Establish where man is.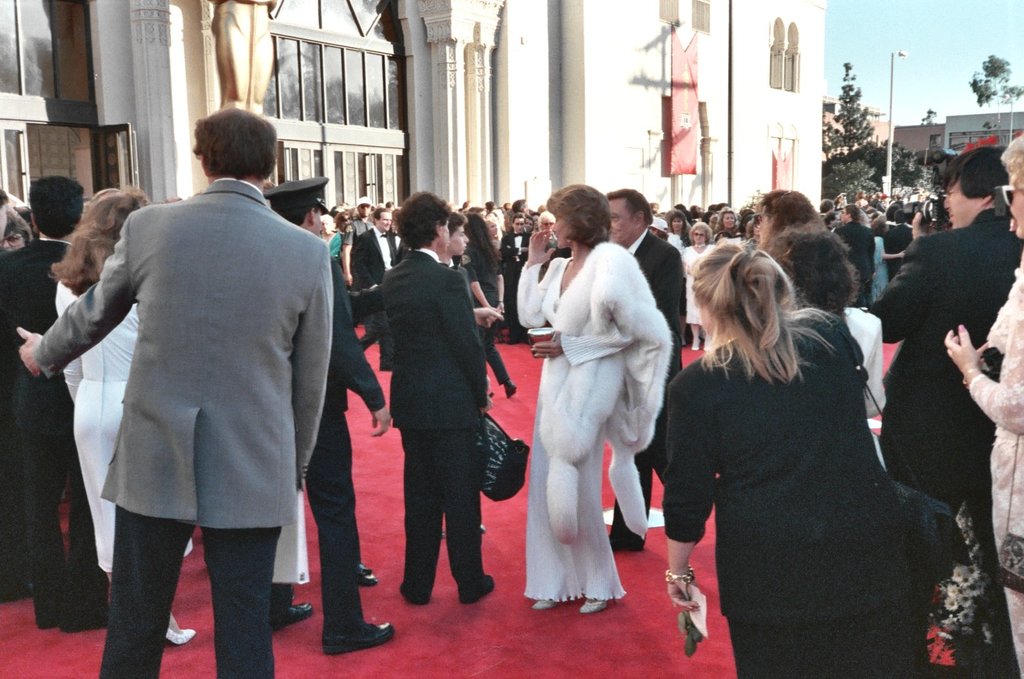
Established at 861/147/1023/521.
